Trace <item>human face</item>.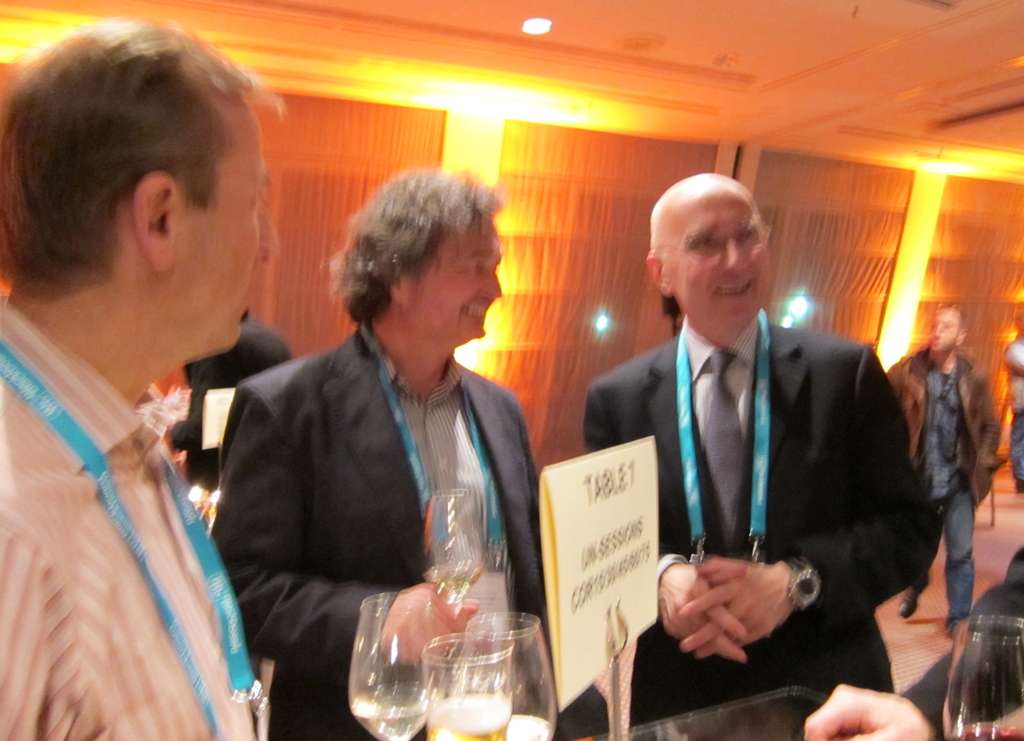
Traced to x1=669, y1=196, x2=769, y2=327.
